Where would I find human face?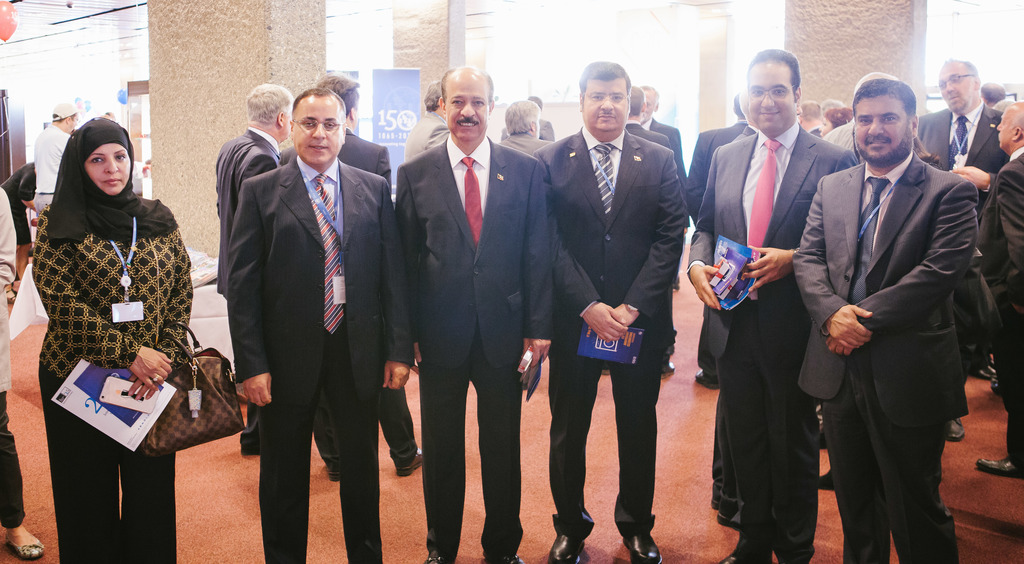
At (443, 78, 490, 142).
